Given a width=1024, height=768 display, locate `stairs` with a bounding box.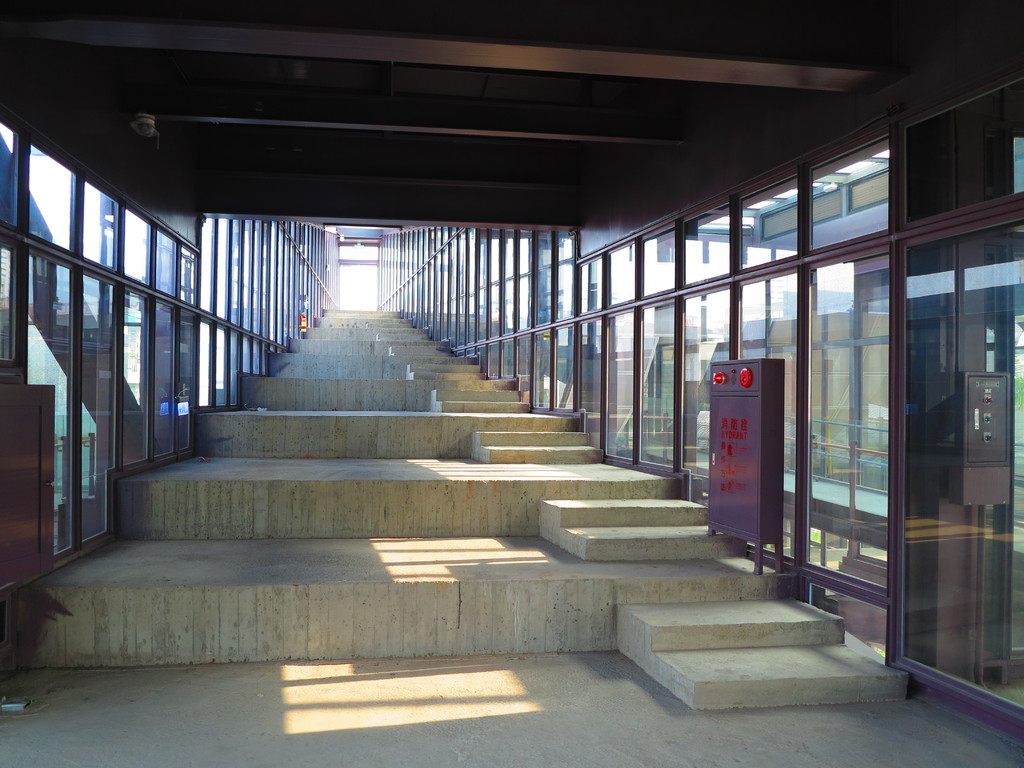
Located: 387,344,444,357.
